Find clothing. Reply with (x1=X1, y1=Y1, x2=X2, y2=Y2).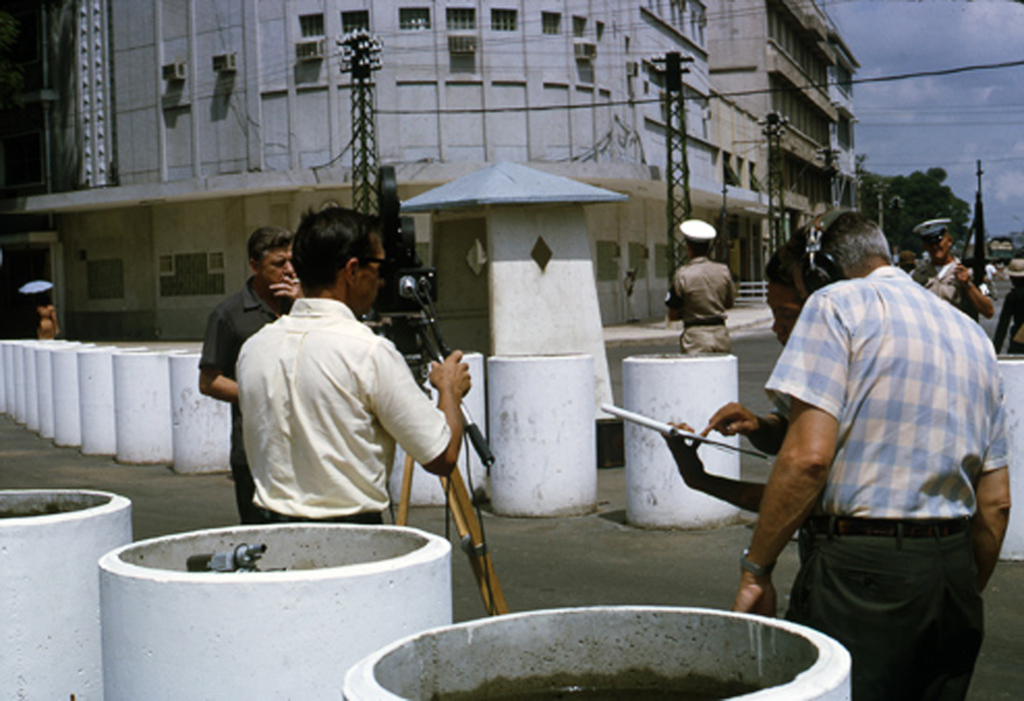
(x1=770, y1=255, x2=1004, y2=700).
